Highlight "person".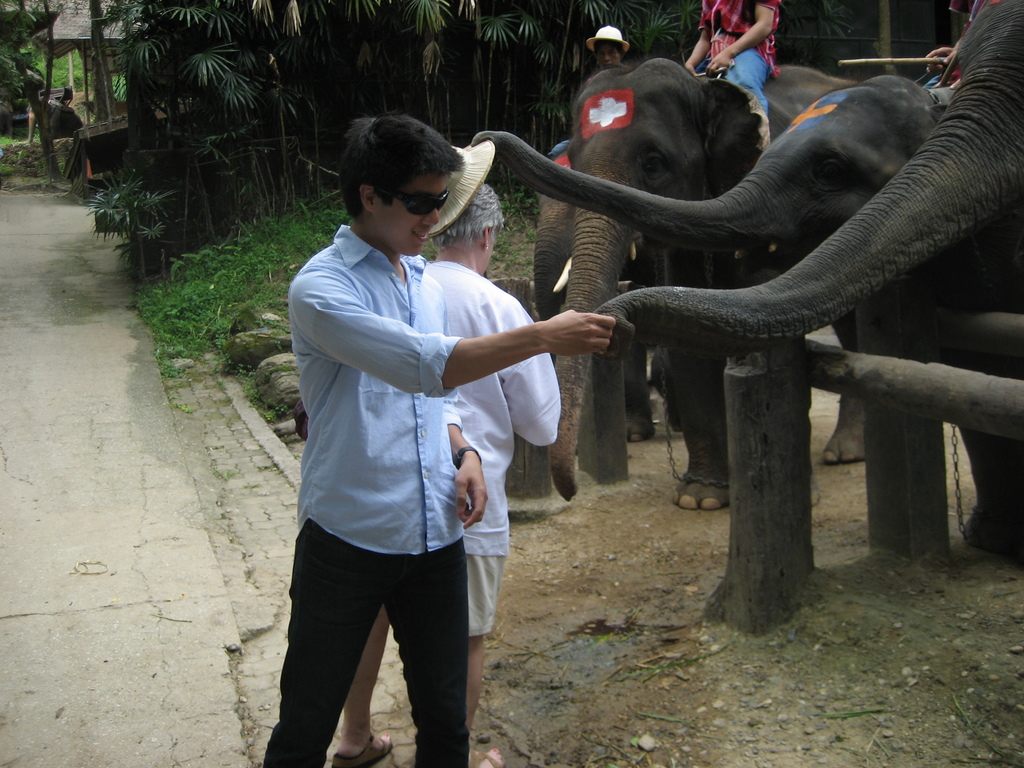
Highlighted region: box(926, 42, 954, 90).
